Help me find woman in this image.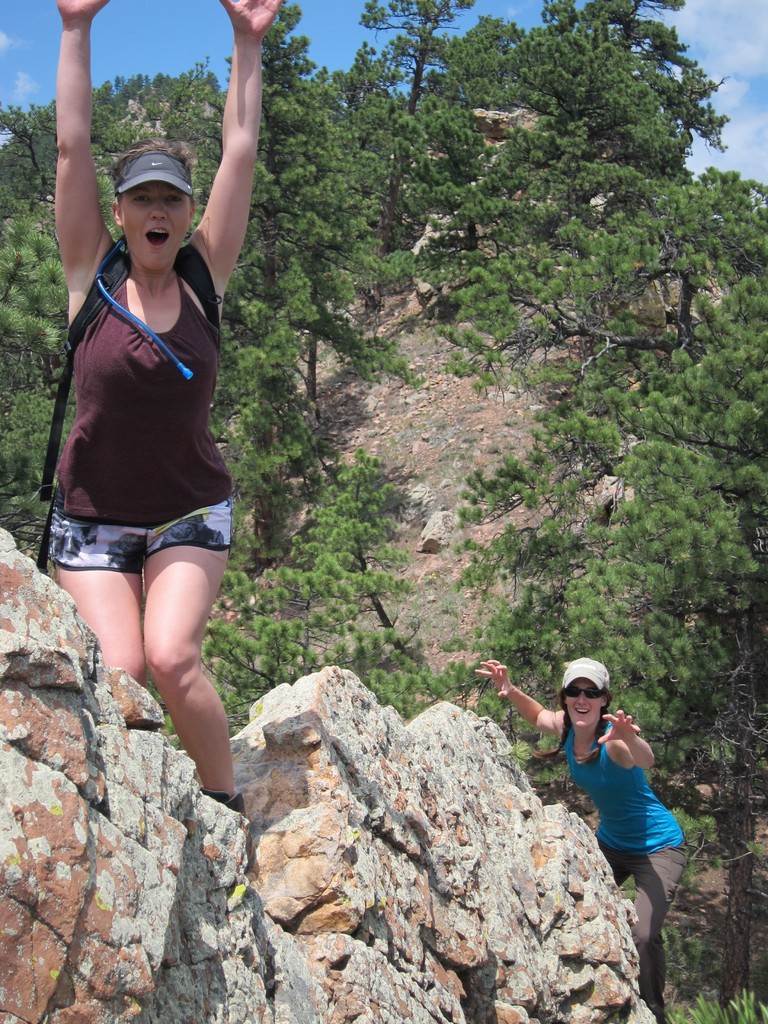
Found it: (470, 655, 691, 1016).
